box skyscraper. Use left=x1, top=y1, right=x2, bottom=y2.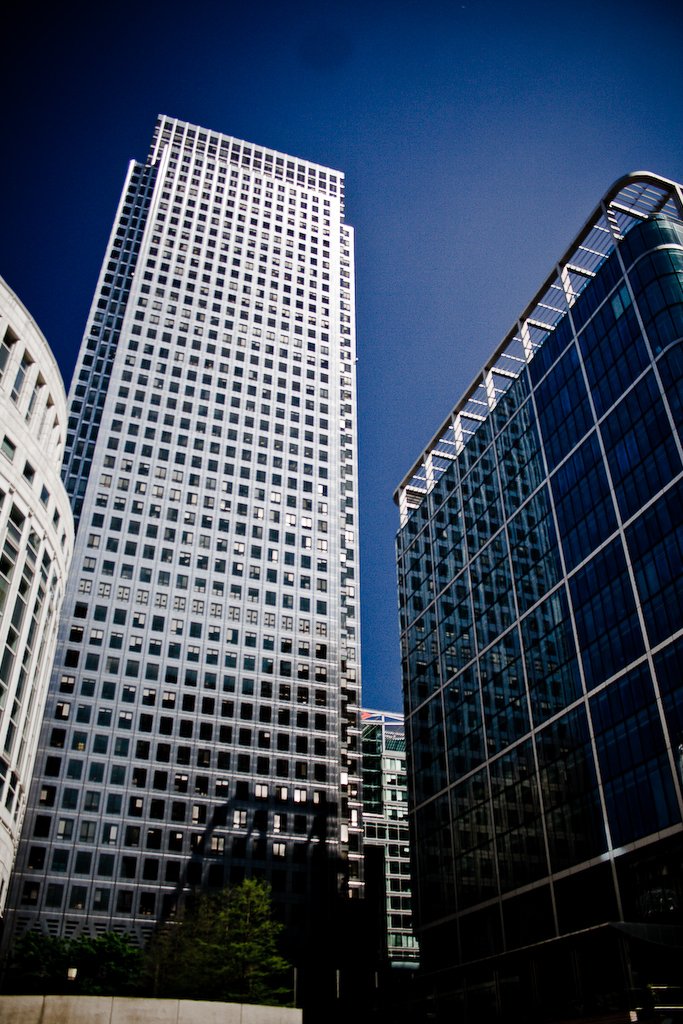
left=0, top=278, right=78, bottom=929.
